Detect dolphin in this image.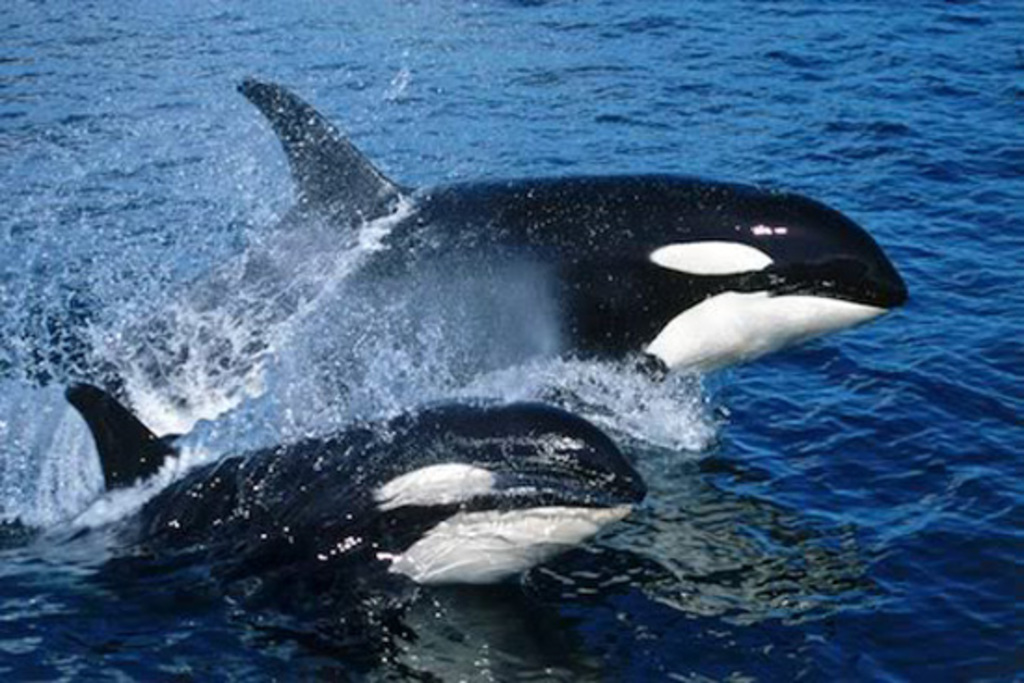
Detection: l=117, t=80, r=916, b=447.
